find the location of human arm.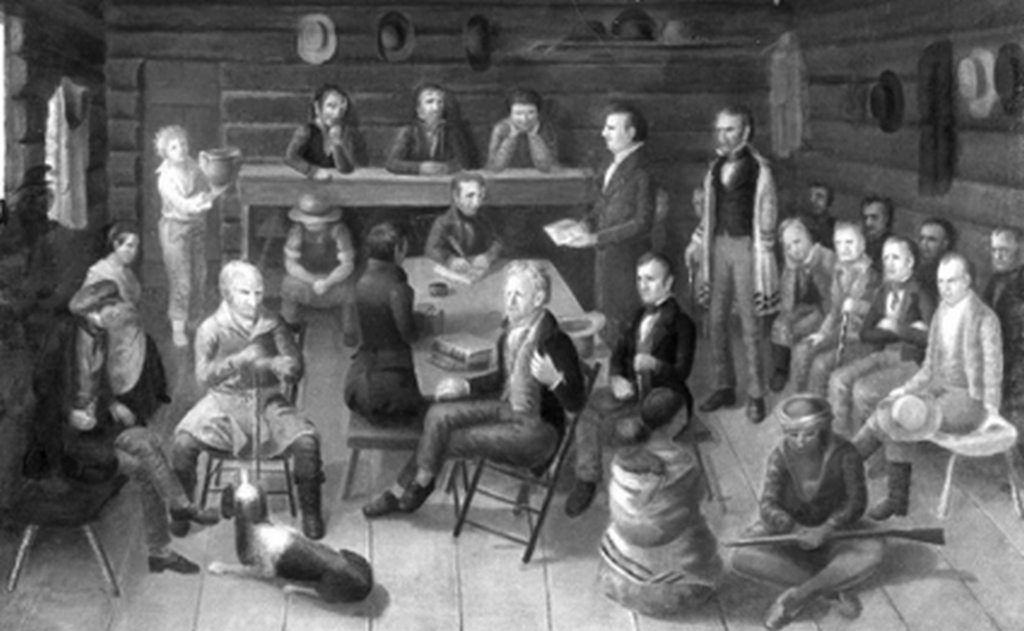
Location: x1=151, y1=168, x2=234, y2=218.
